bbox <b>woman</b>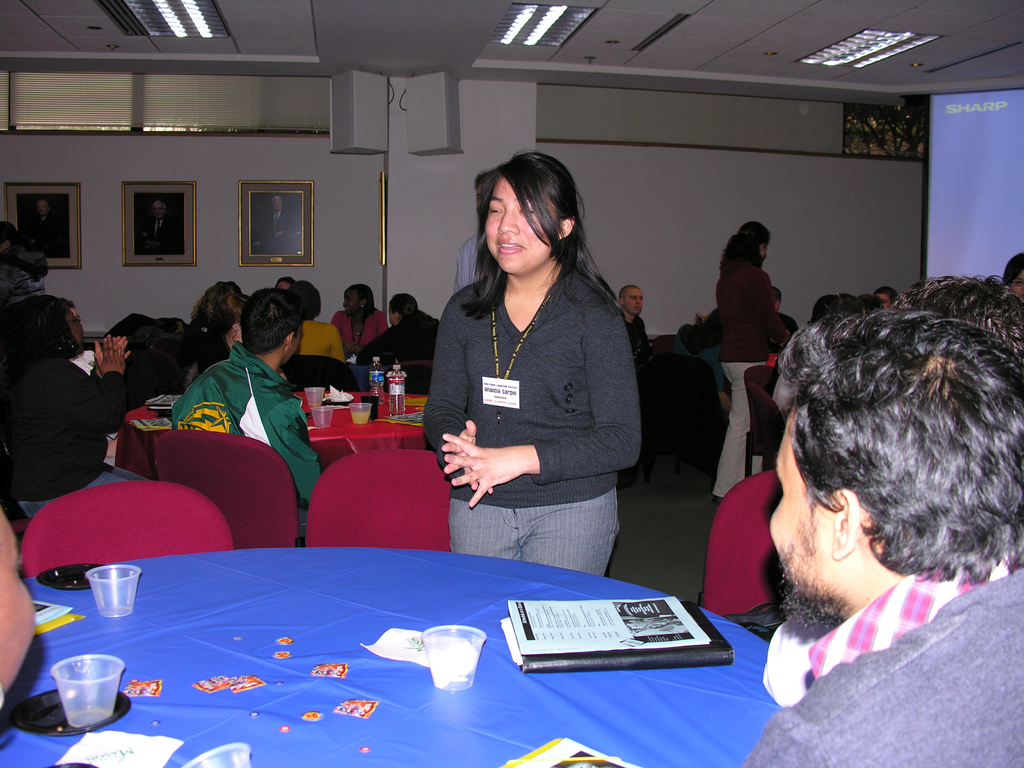
box(367, 292, 449, 367)
